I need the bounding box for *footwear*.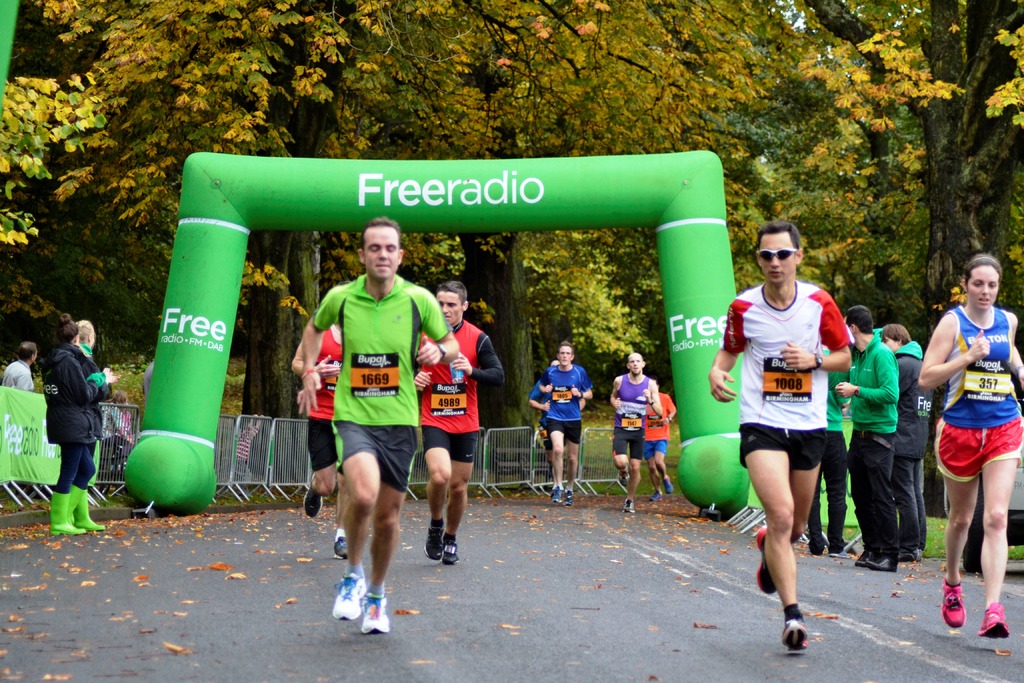
Here it is: bbox(331, 566, 373, 625).
